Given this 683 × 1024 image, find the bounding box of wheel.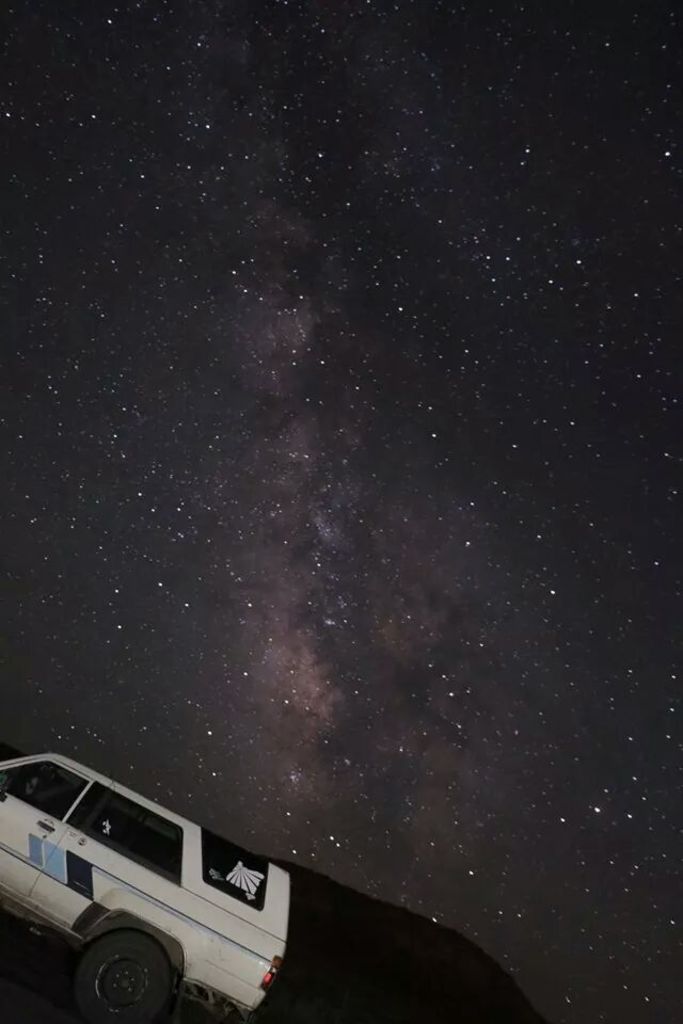
57 923 181 1015.
